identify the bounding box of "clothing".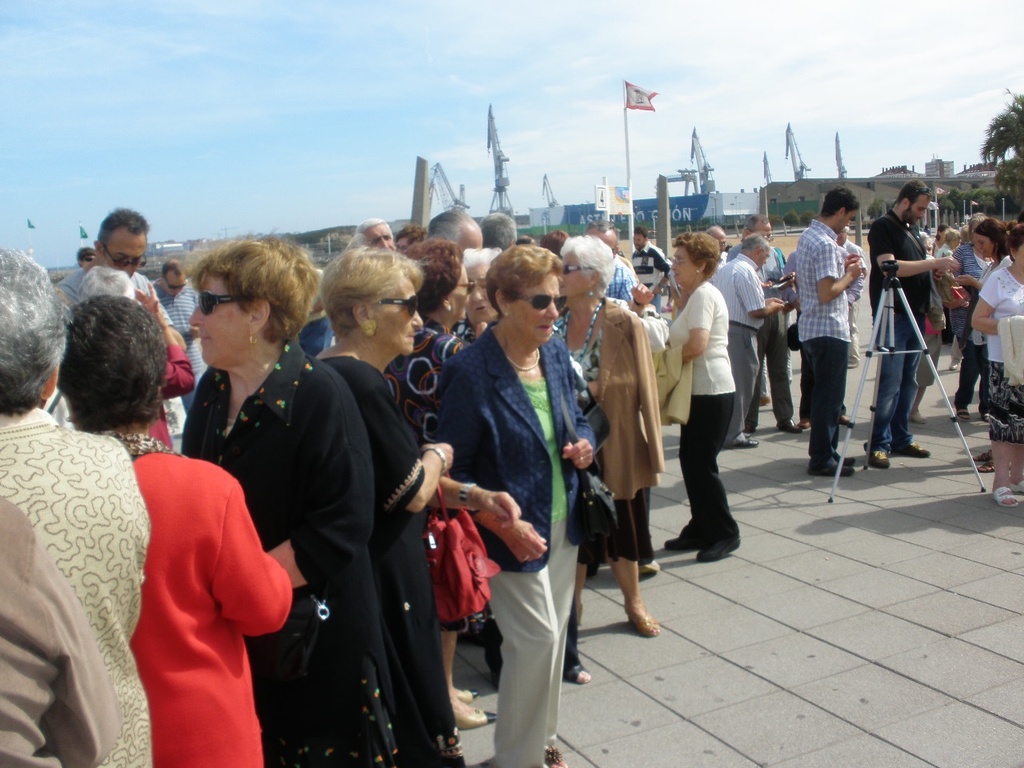
region(148, 276, 214, 414).
